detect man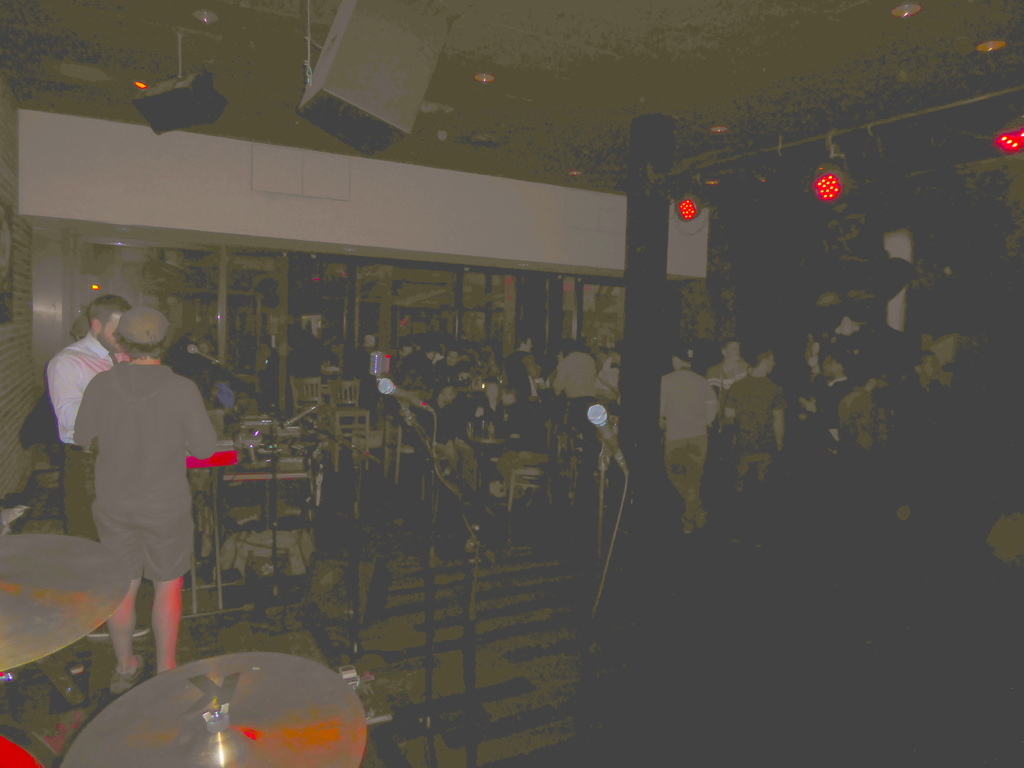
BBox(812, 346, 862, 430)
